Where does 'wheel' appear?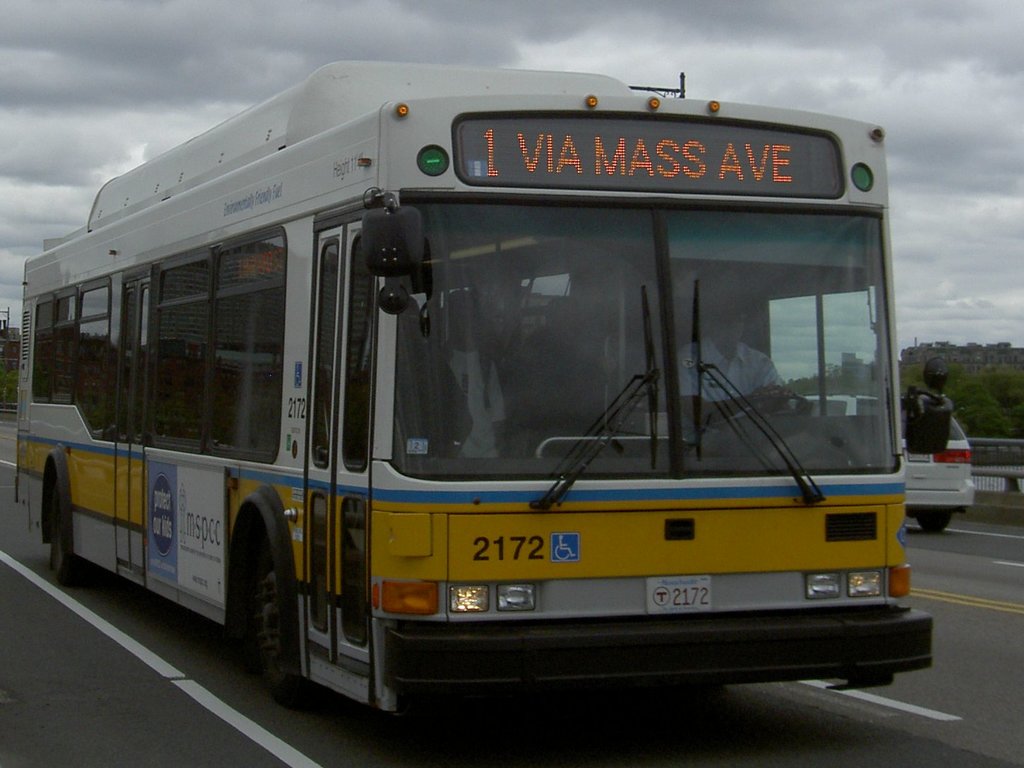
Appears at (704, 393, 810, 432).
